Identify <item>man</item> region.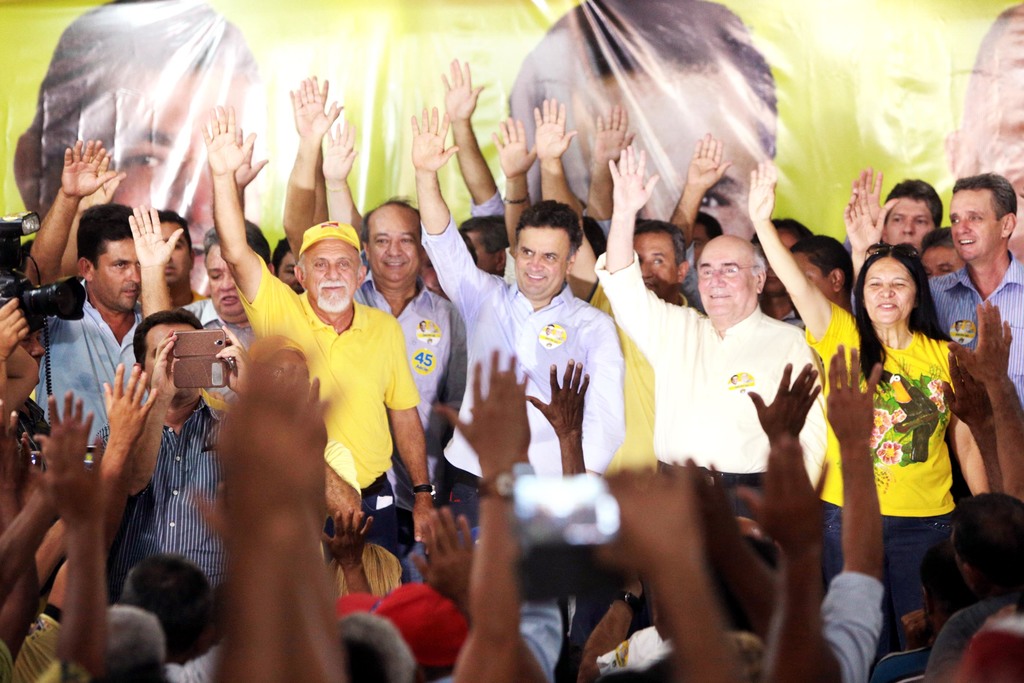
Region: bbox=(929, 488, 1023, 682).
